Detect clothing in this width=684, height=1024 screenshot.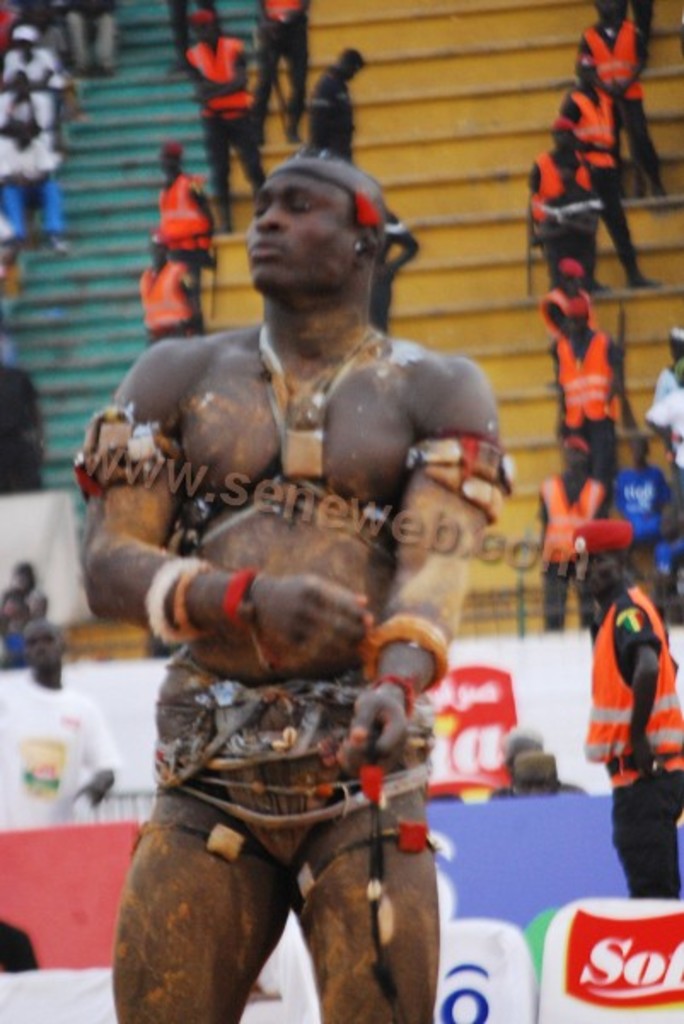
Detection: bbox=[580, 592, 682, 896].
